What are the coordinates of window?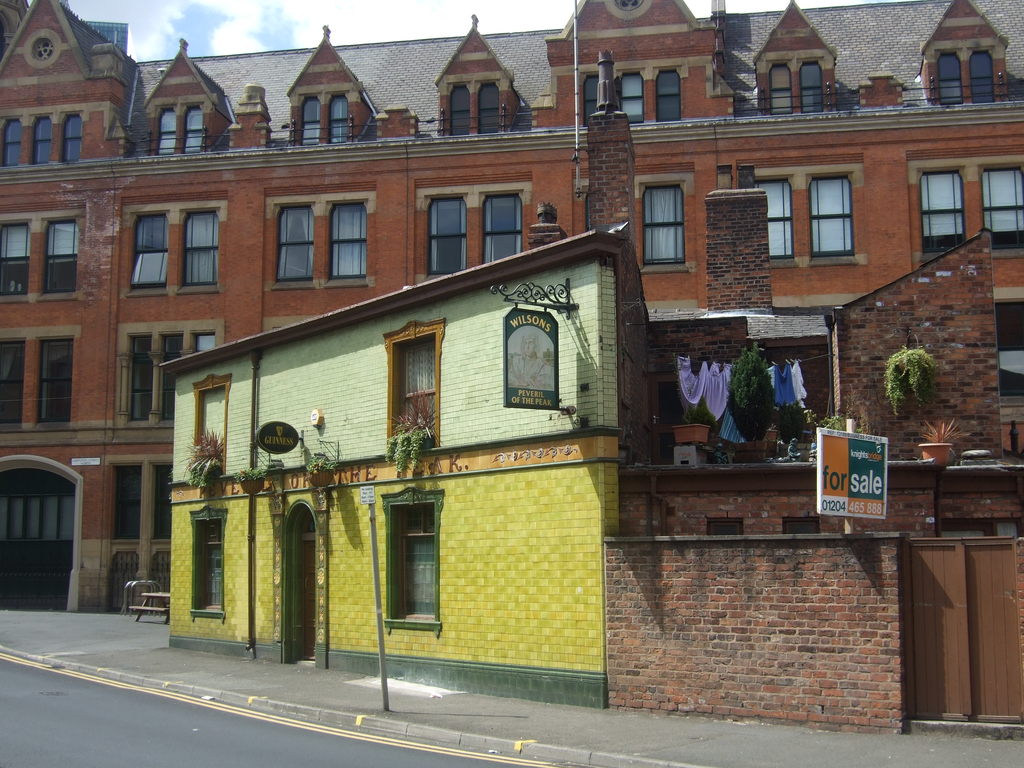
[left=197, top=515, right=221, bottom=610].
